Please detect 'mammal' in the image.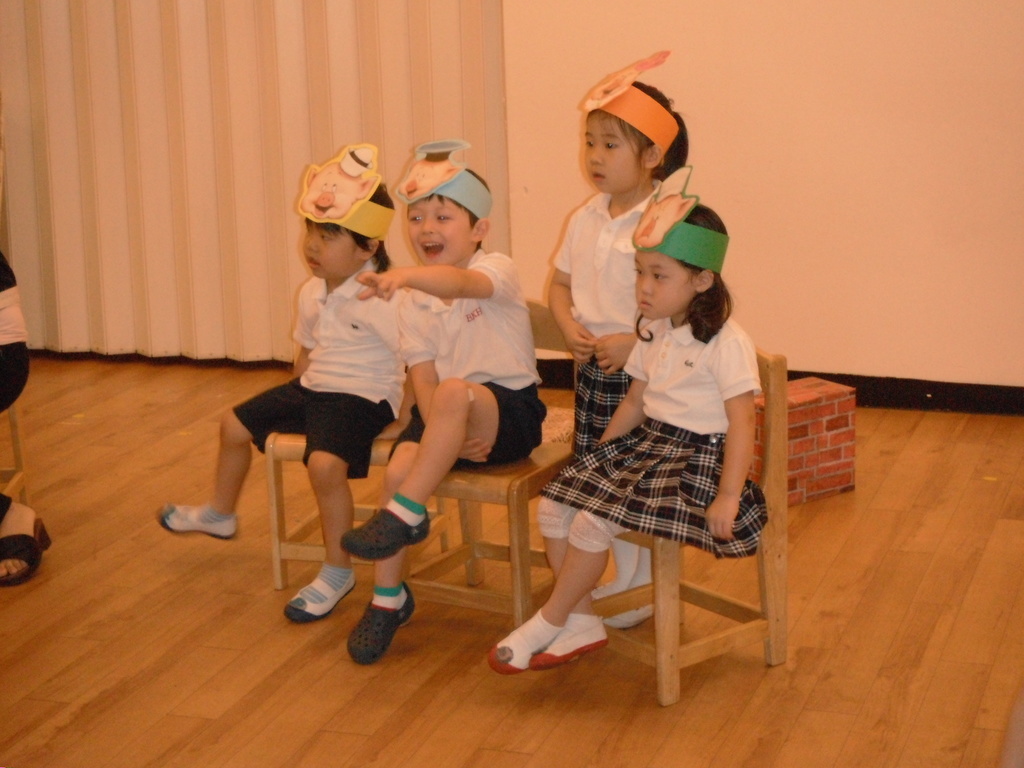
box=[541, 48, 689, 634].
